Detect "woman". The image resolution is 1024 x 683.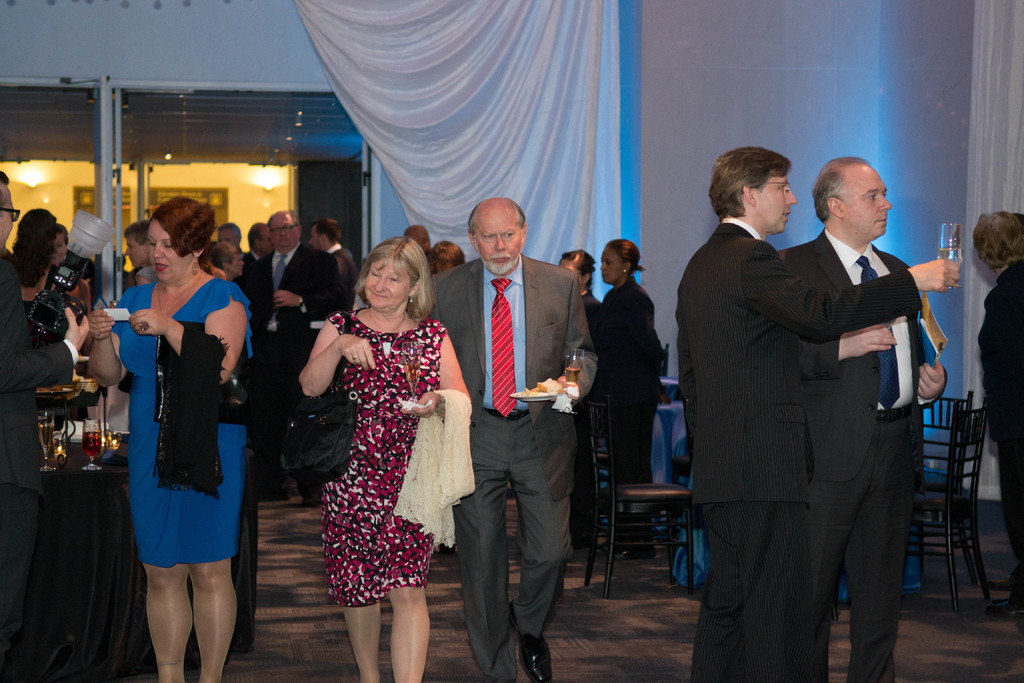
{"x1": 10, "y1": 206, "x2": 60, "y2": 318}.
